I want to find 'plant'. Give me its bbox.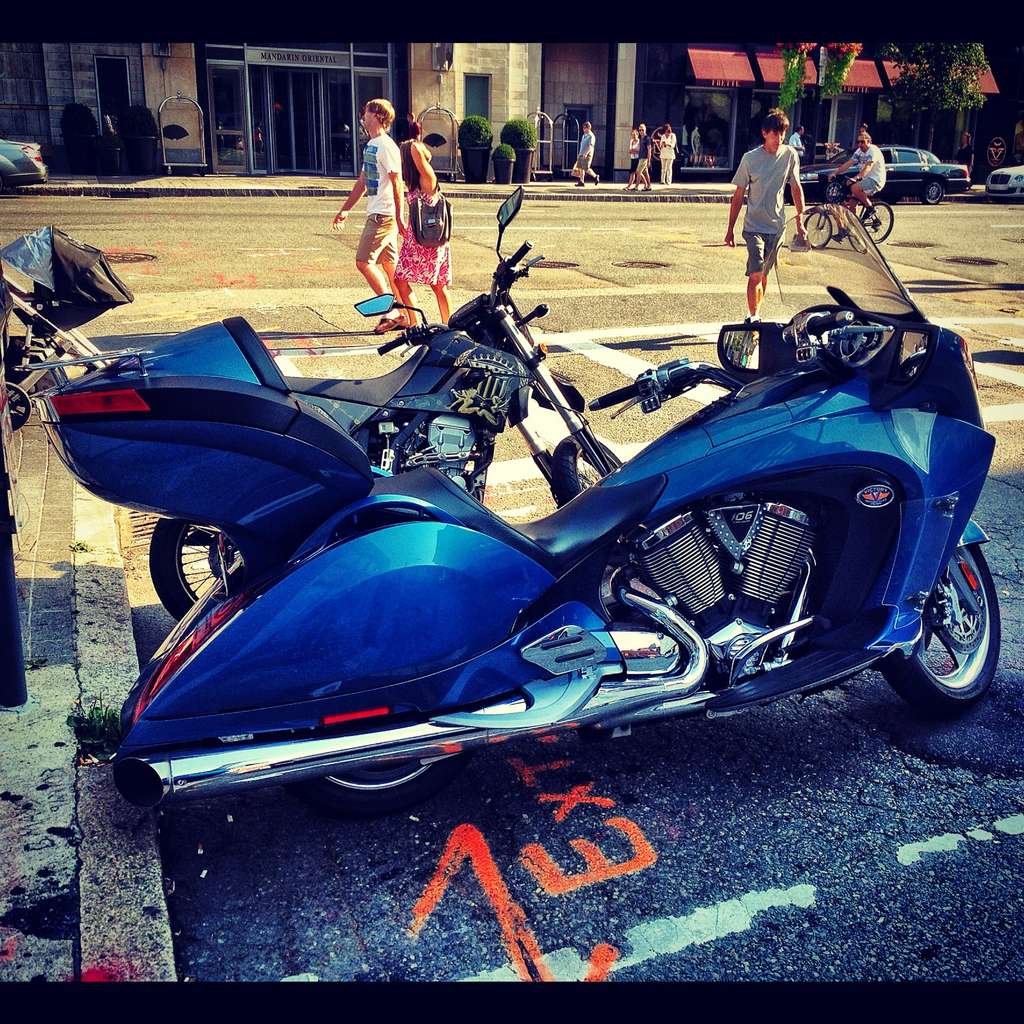
451,110,495,154.
